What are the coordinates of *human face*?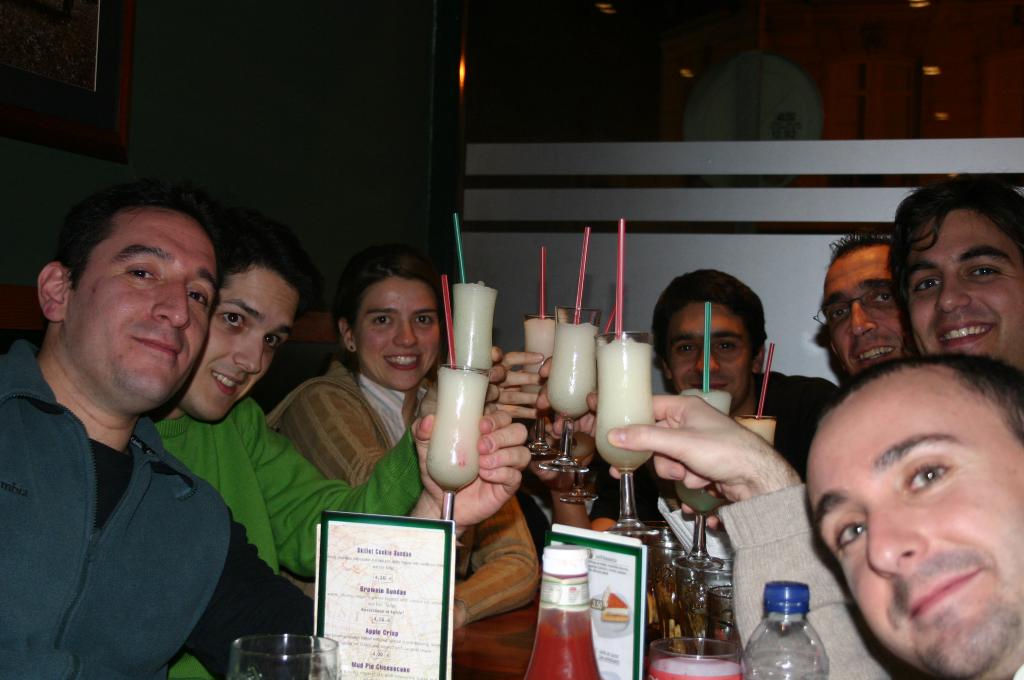
<bbox>820, 250, 911, 382</bbox>.
